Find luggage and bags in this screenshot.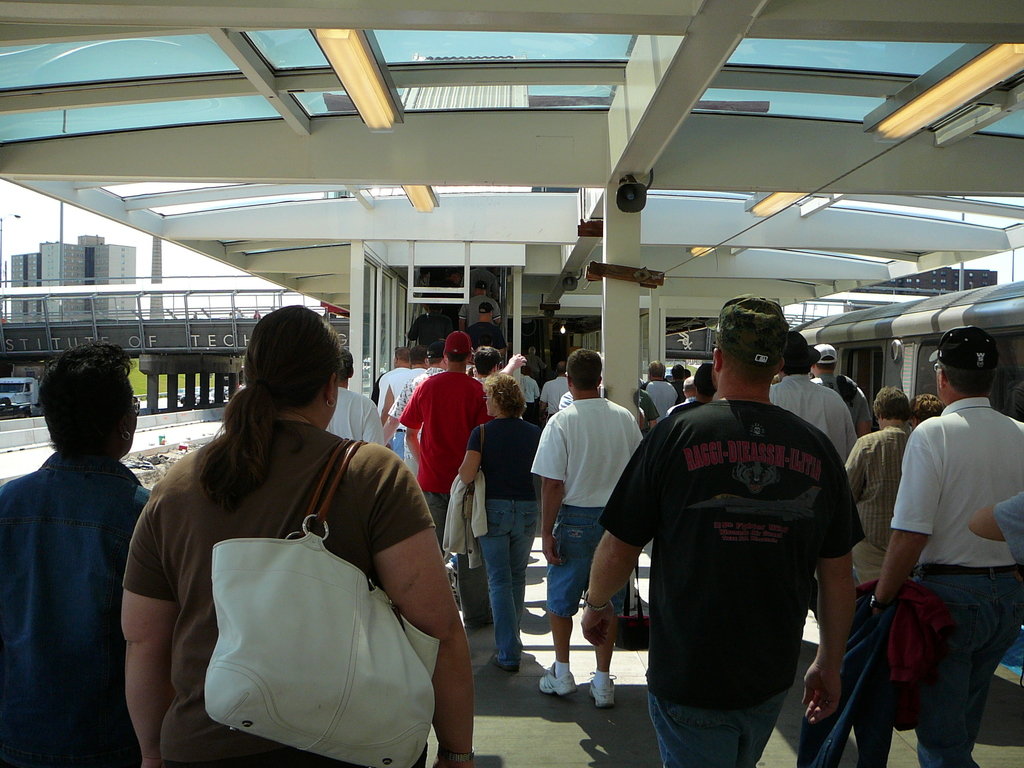
The bounding box for luggage and bags is x1=197 y1=435 x2=434 y2=767.
